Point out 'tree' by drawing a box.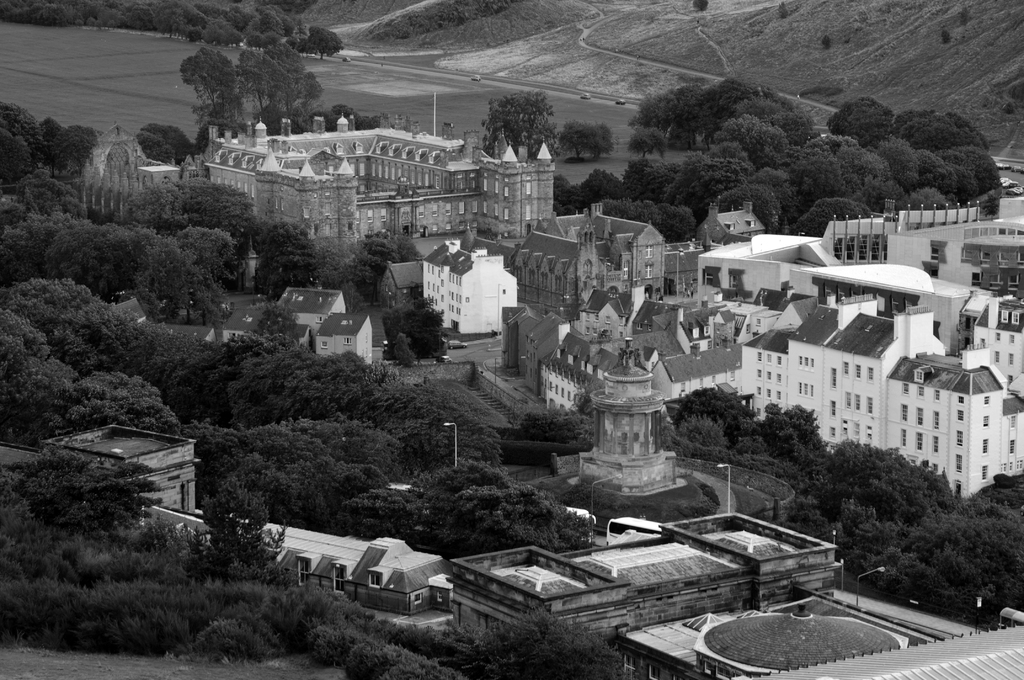
<region>139, 0, 394, 134</region>.
